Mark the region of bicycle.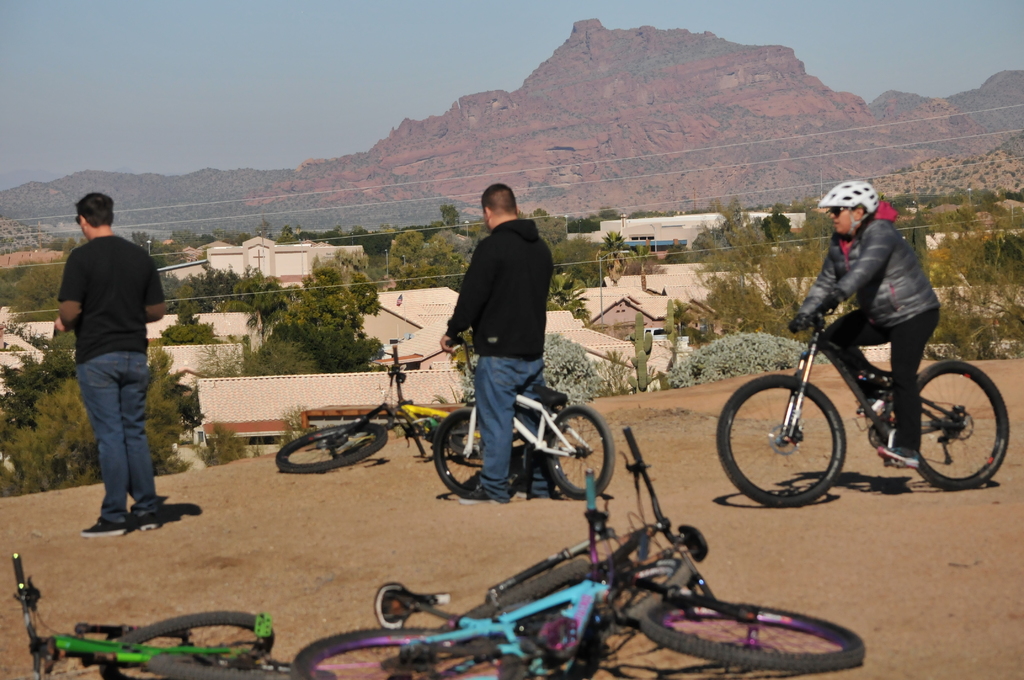
Region: (291, 466, 637, 679).
